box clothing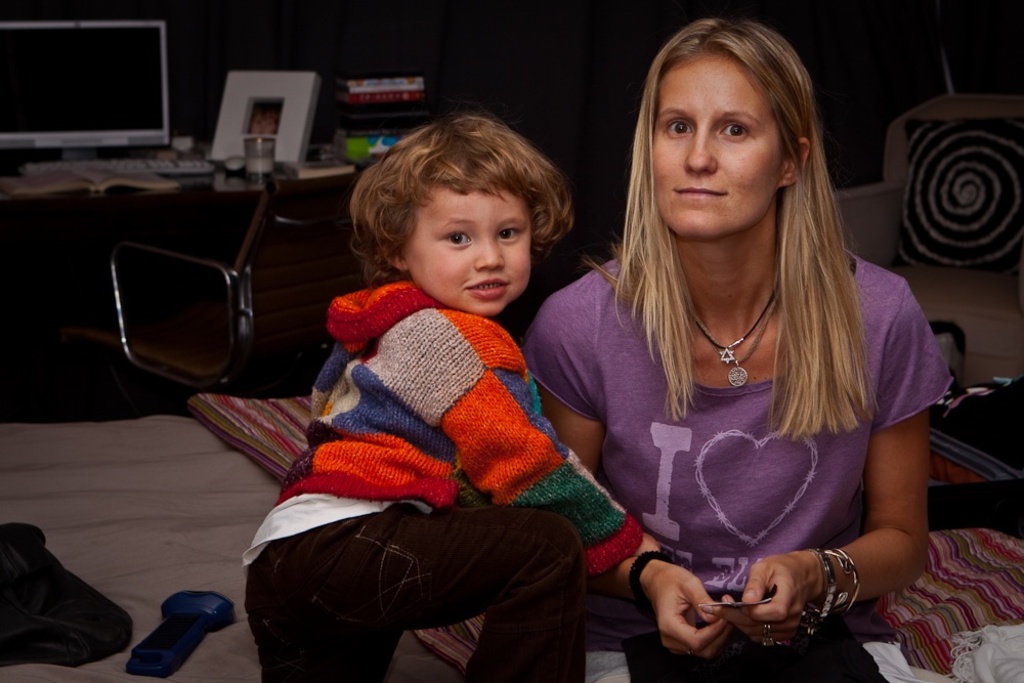
locate(266, 218, 608, 682)
